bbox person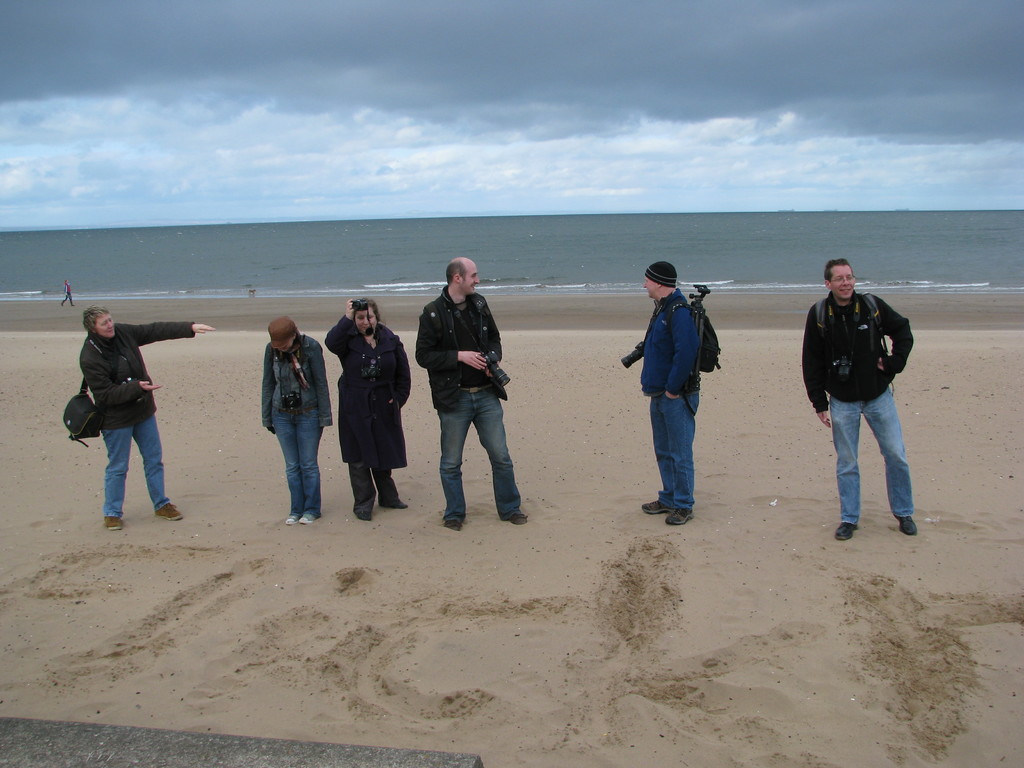
(left=57, top=281, right=78, bottom=311)
